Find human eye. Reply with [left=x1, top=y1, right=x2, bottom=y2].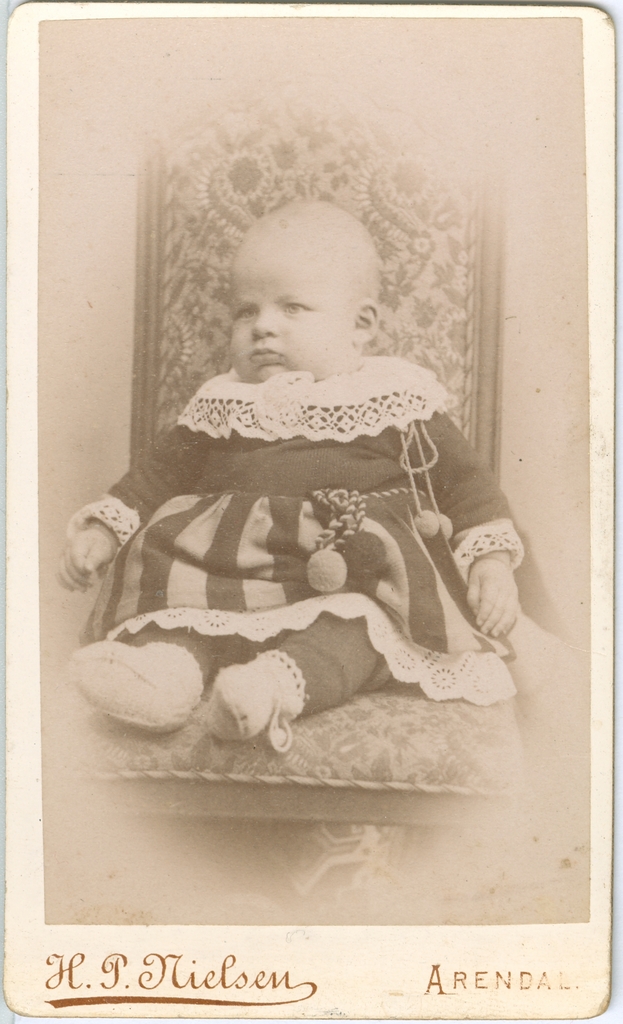
[left=230, top=305, right=258, bottom=323].
